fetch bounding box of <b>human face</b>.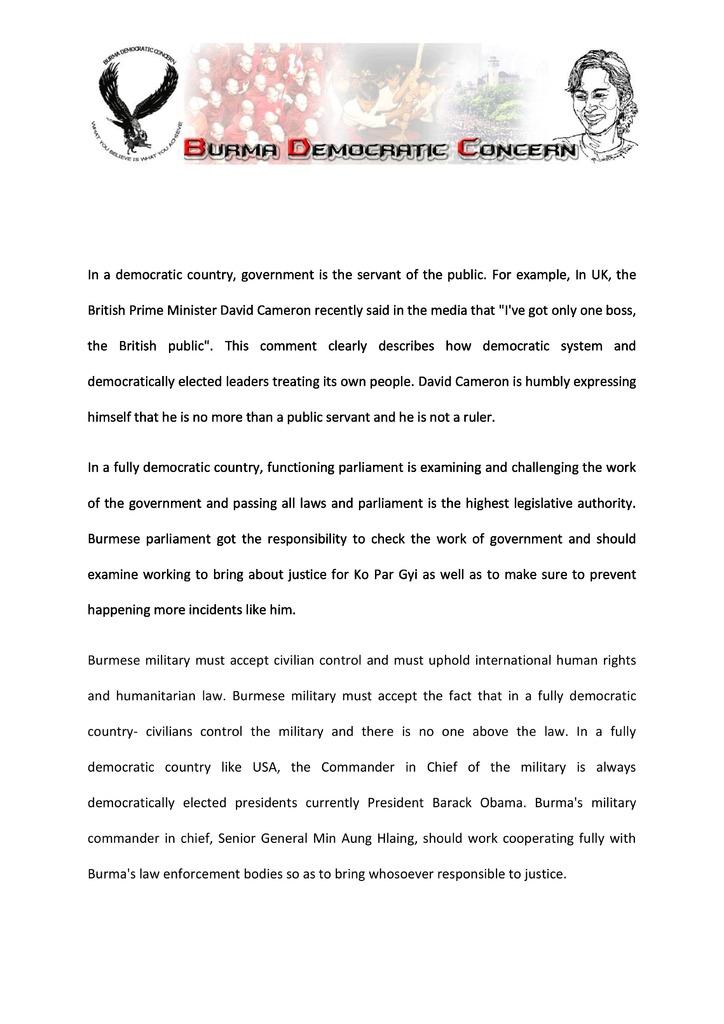
Bbox: (left=241, top=120, right=252, bottom=130).
